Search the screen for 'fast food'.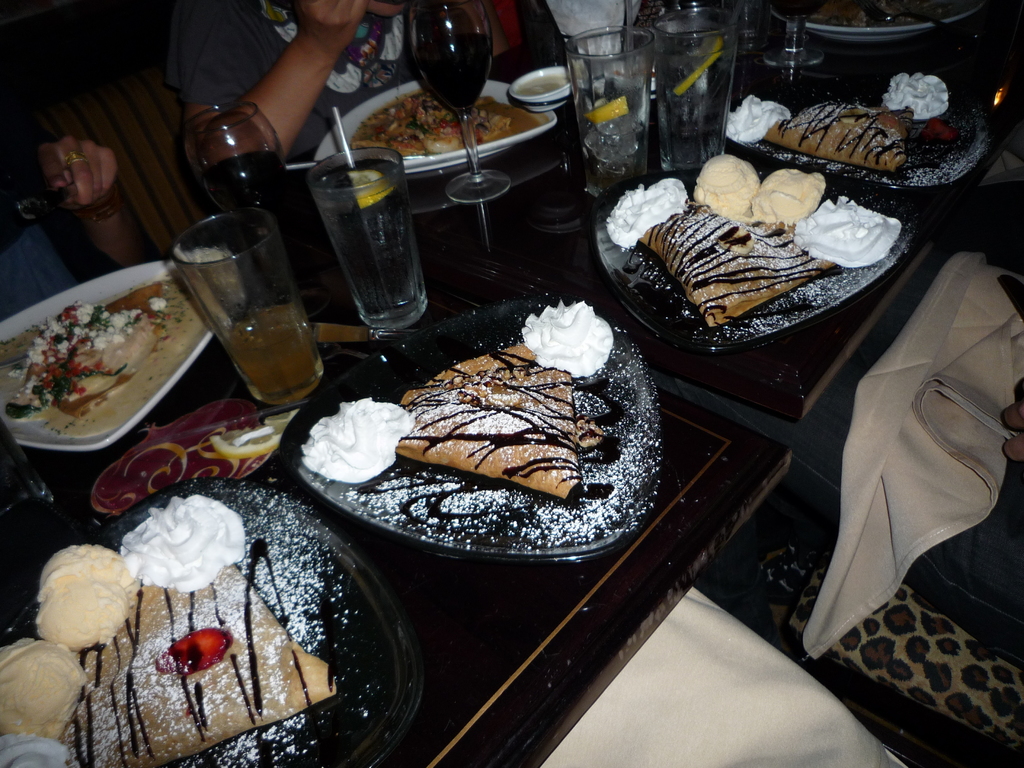
Found at locate(762, 105, 918, 173).
